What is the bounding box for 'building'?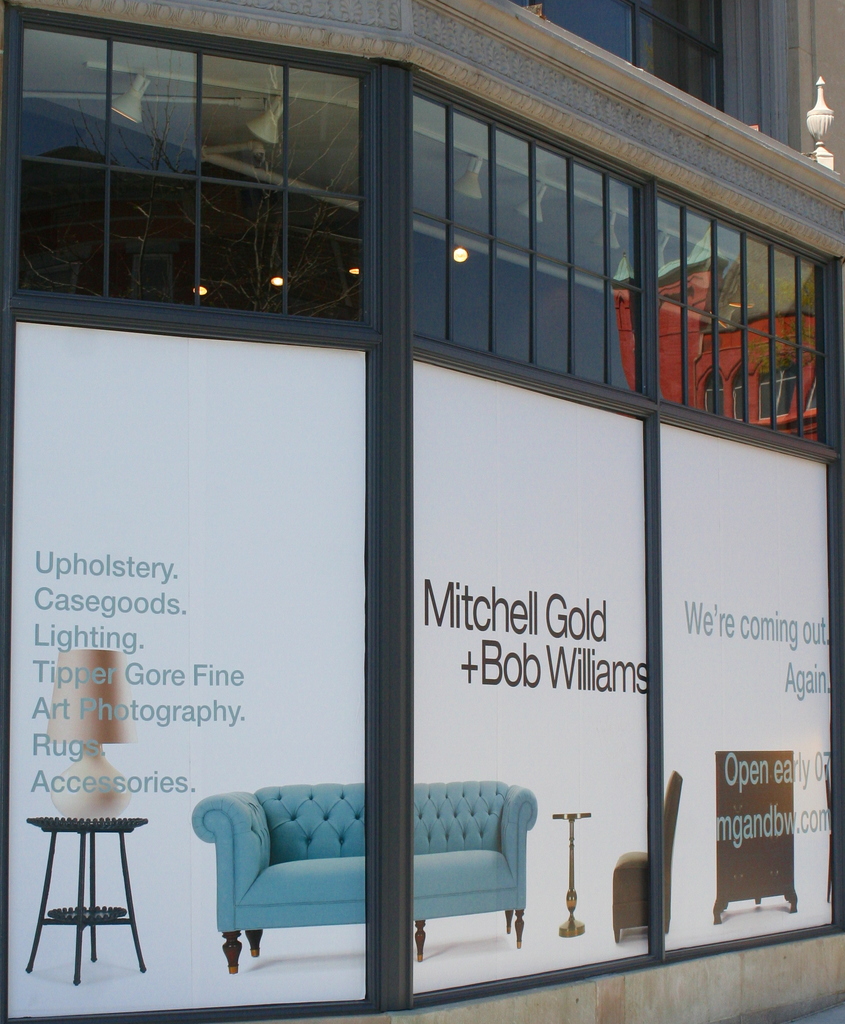
BBox(0, 0, 844, 1023).
